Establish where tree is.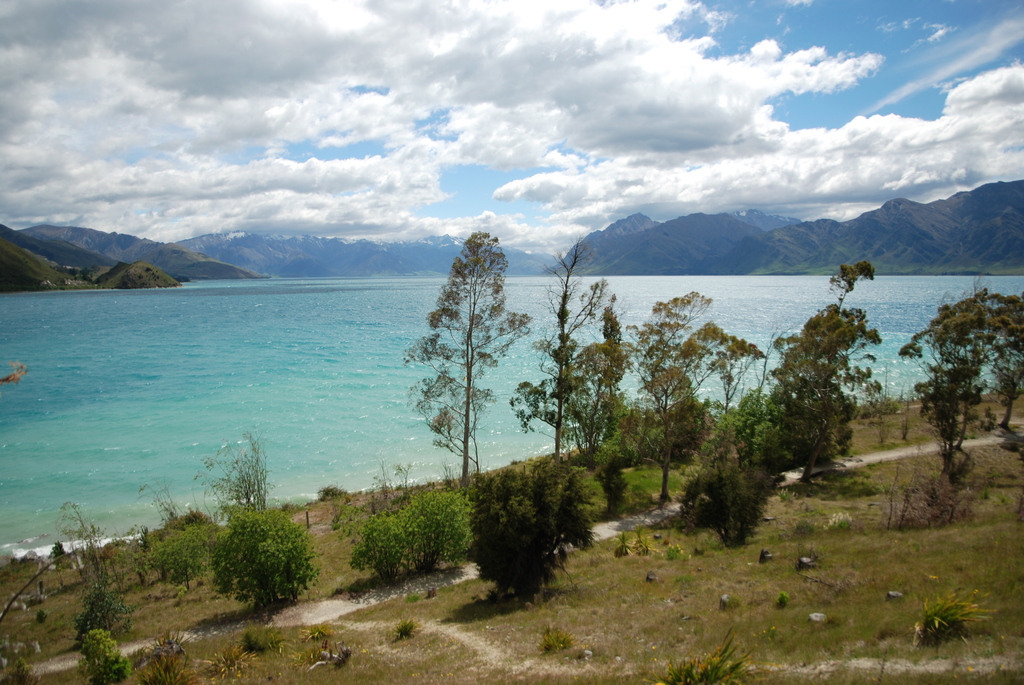
Established at [left=519, top=239, right=602, bottom=461].
